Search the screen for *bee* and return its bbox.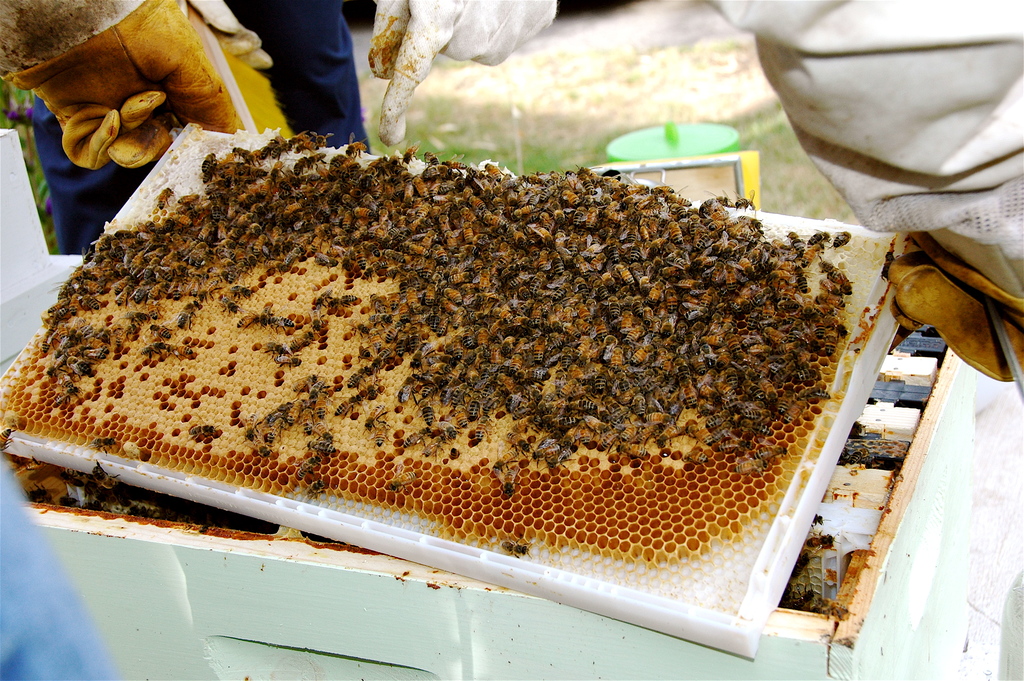
Found: 831, 230, 850, 244.
